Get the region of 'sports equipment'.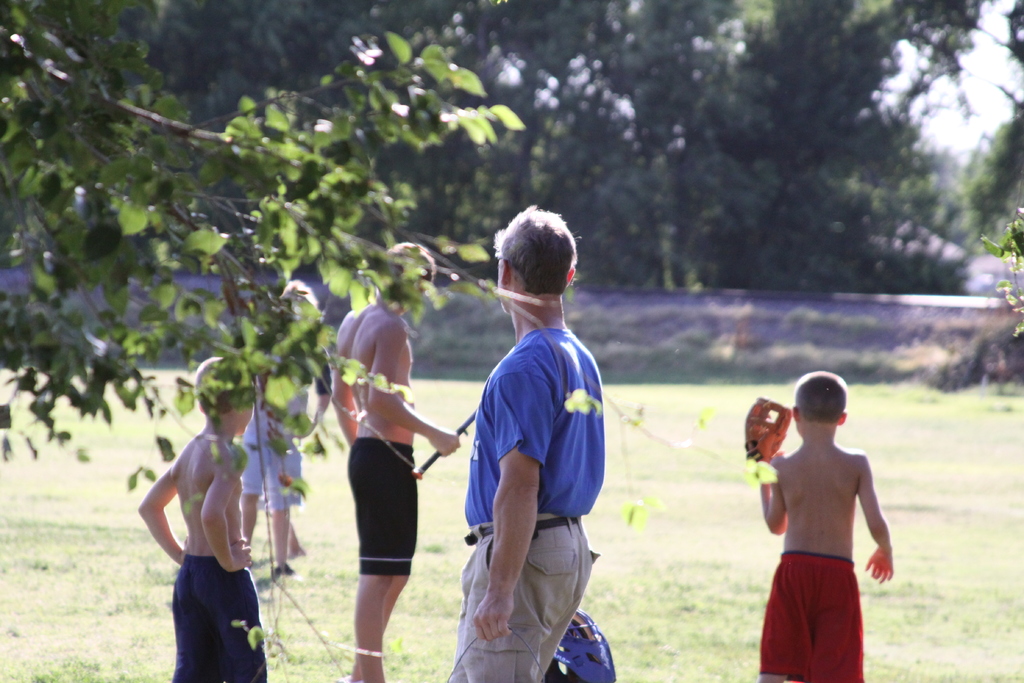
(left=746, top=398, right=795, bottom=472).
